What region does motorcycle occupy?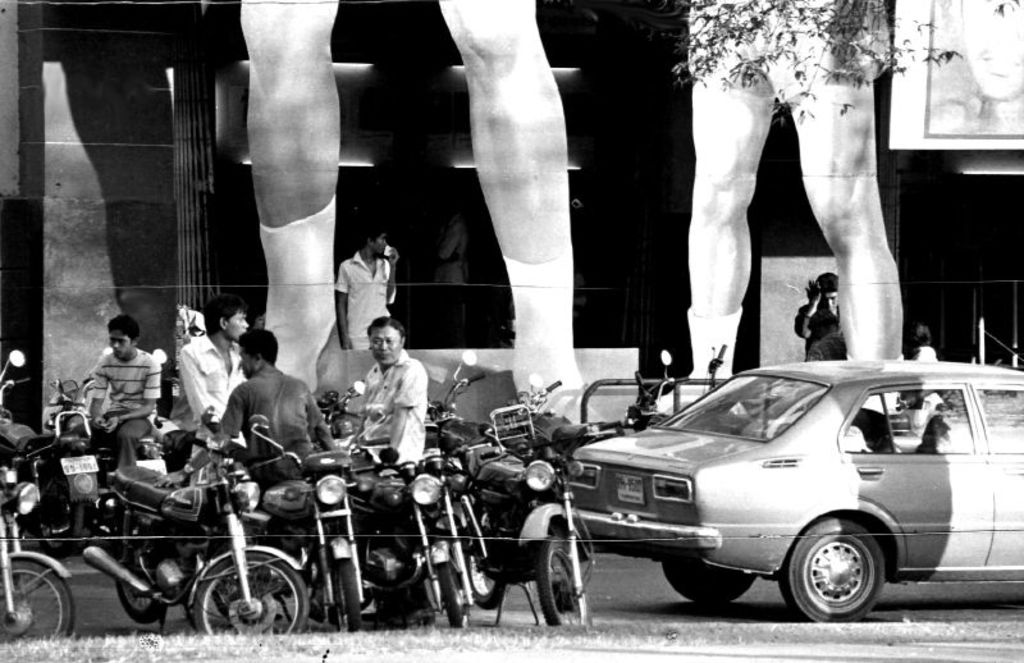
region(248, 404, 387, 627).
